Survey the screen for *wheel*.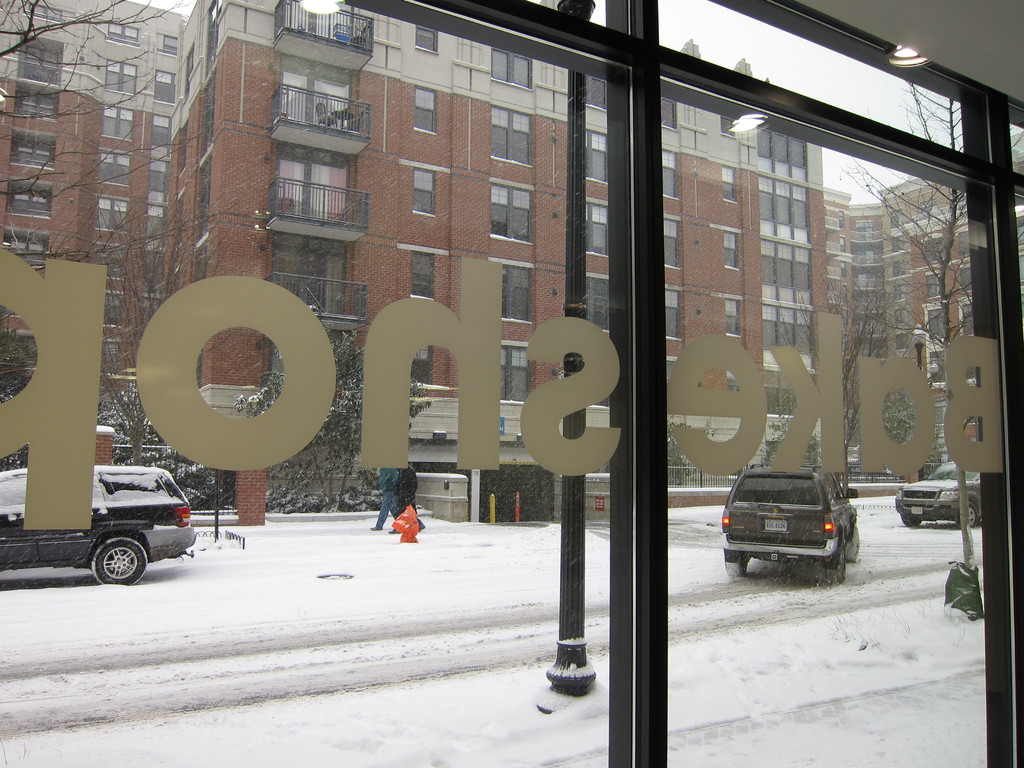
Survey found: 57, 533, 144, 594.
